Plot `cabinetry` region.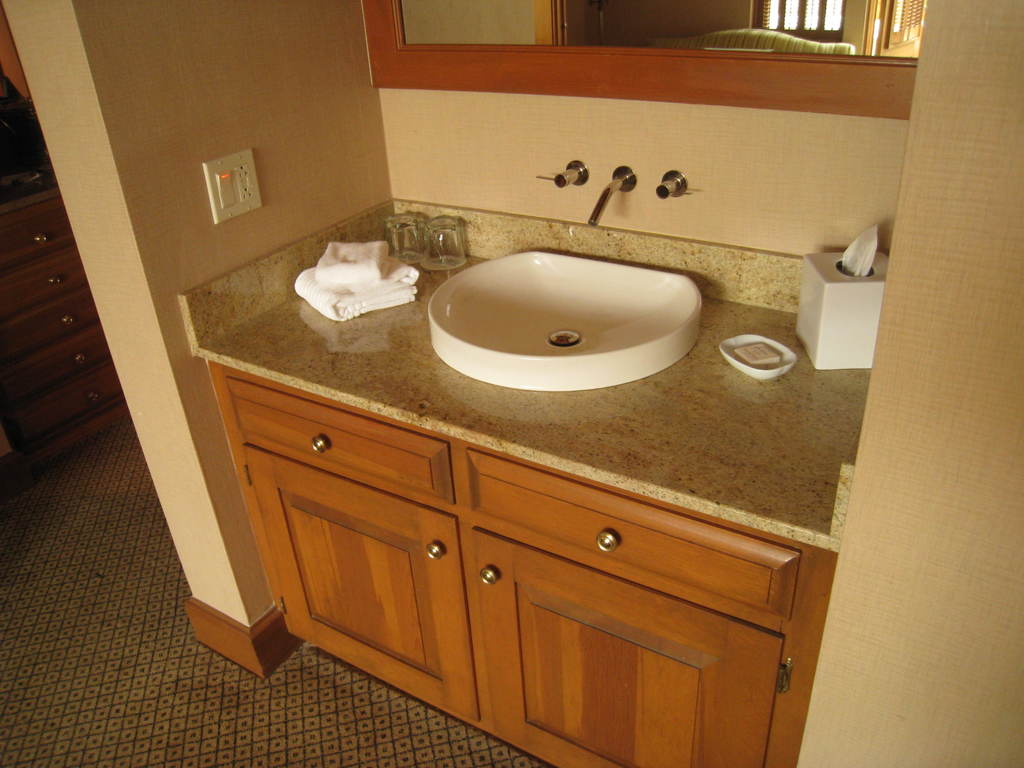
Plotted at x1=204 y1=356 x2=837 y2=767.
